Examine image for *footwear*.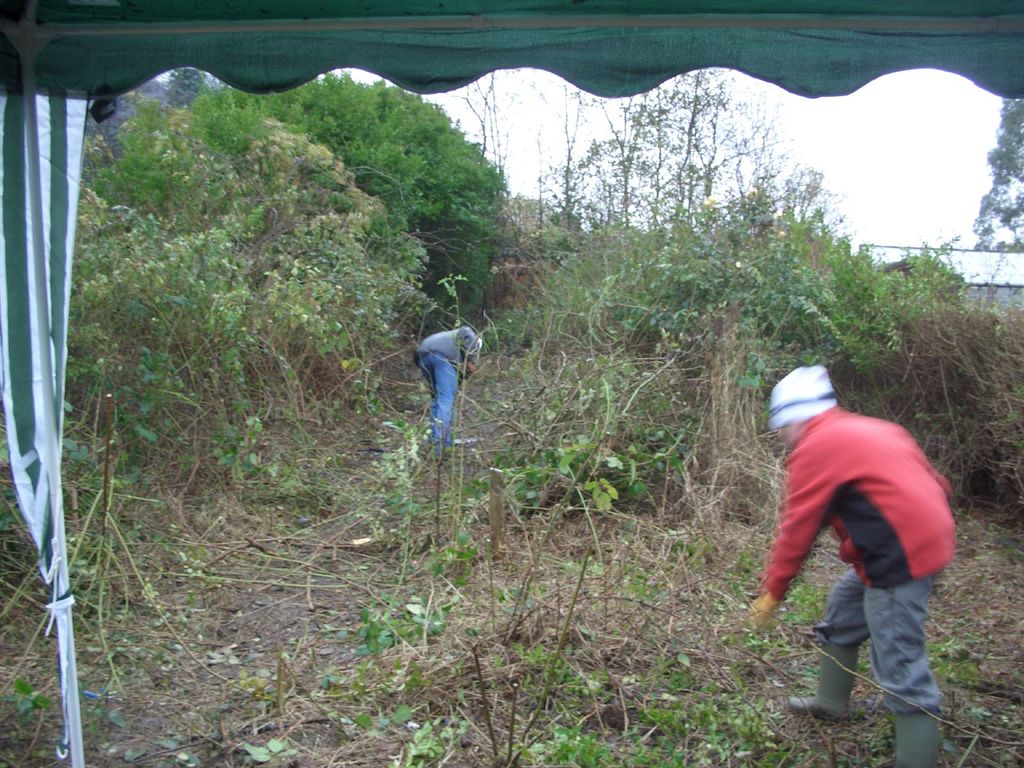
Examination result: rect(892, 708, 943, 767).
